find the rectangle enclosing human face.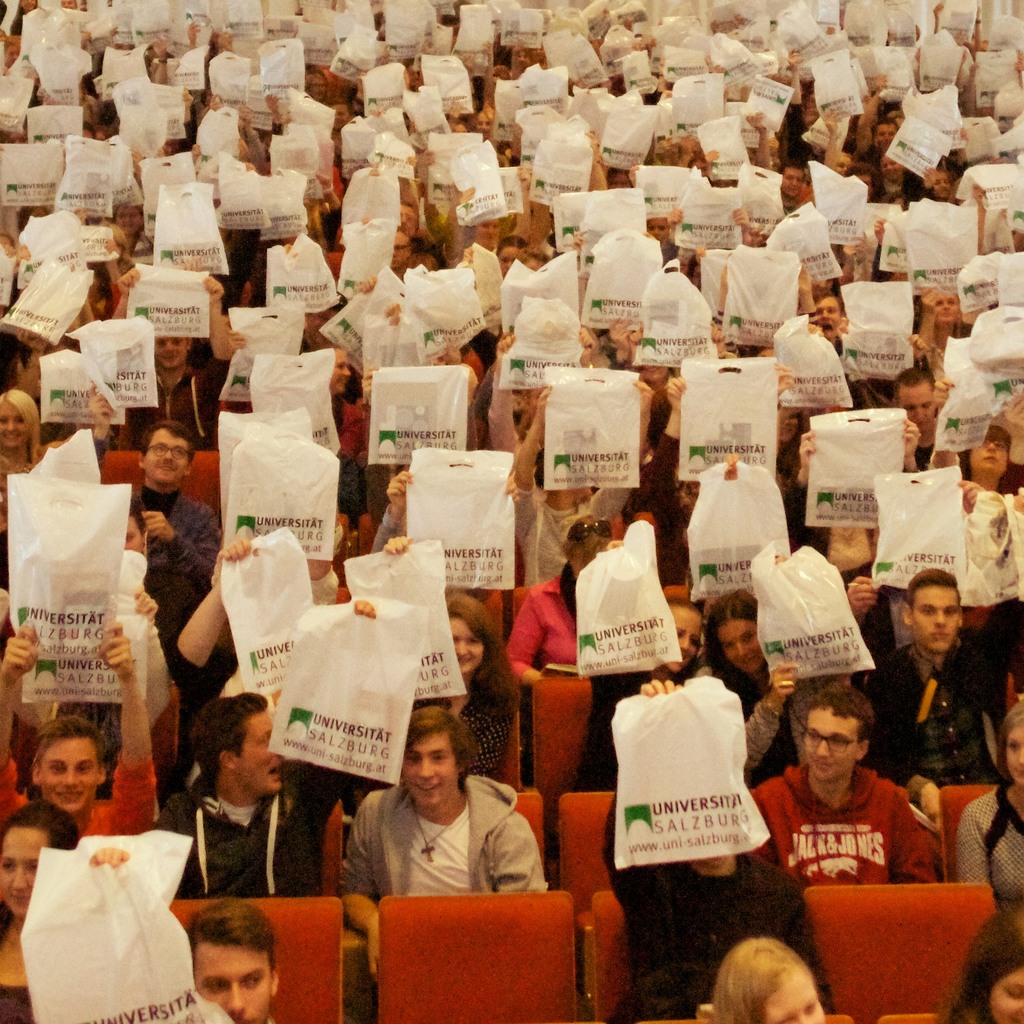
bbox(117, 205, 143, 233).
